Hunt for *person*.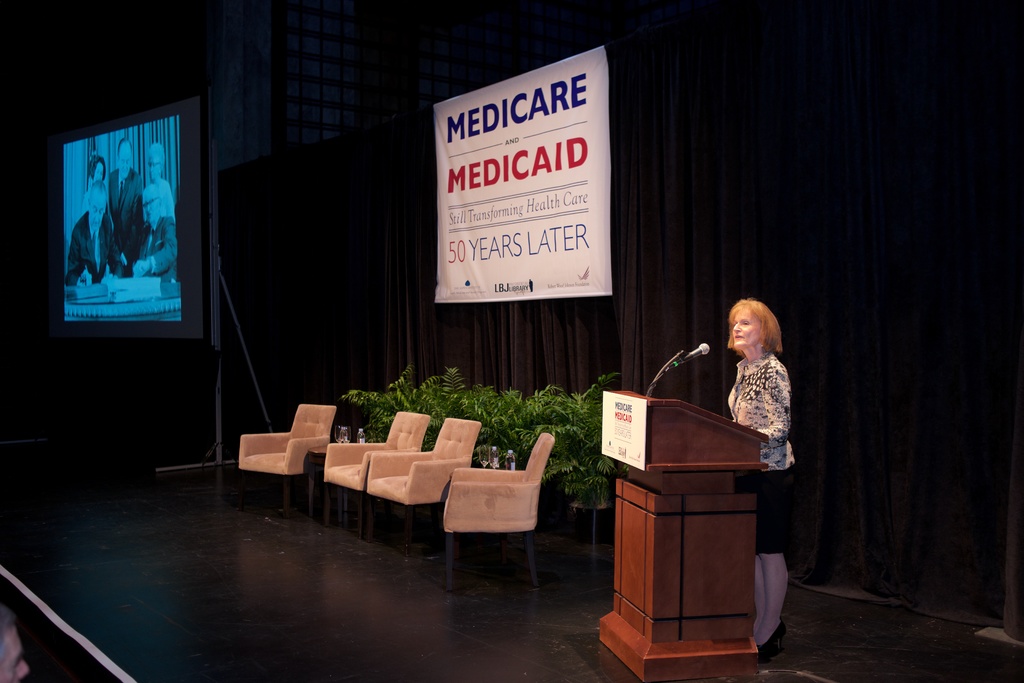
Hunted down at box=[716, 301, 808, 655].
